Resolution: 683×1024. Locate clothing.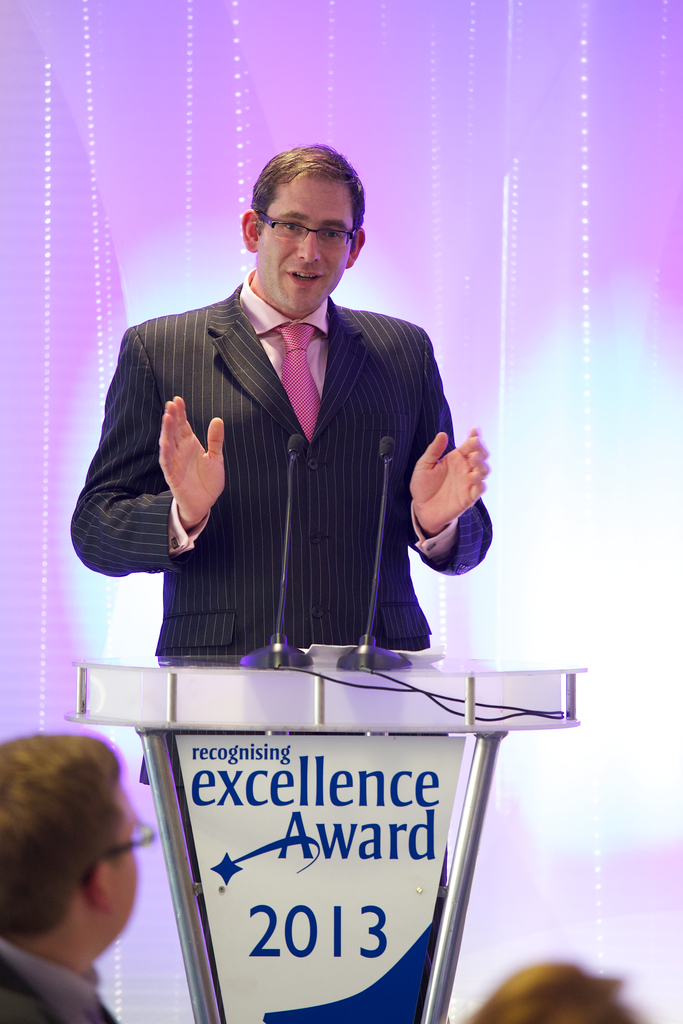
[left=0, top=935, right=120, bottom=1023].
